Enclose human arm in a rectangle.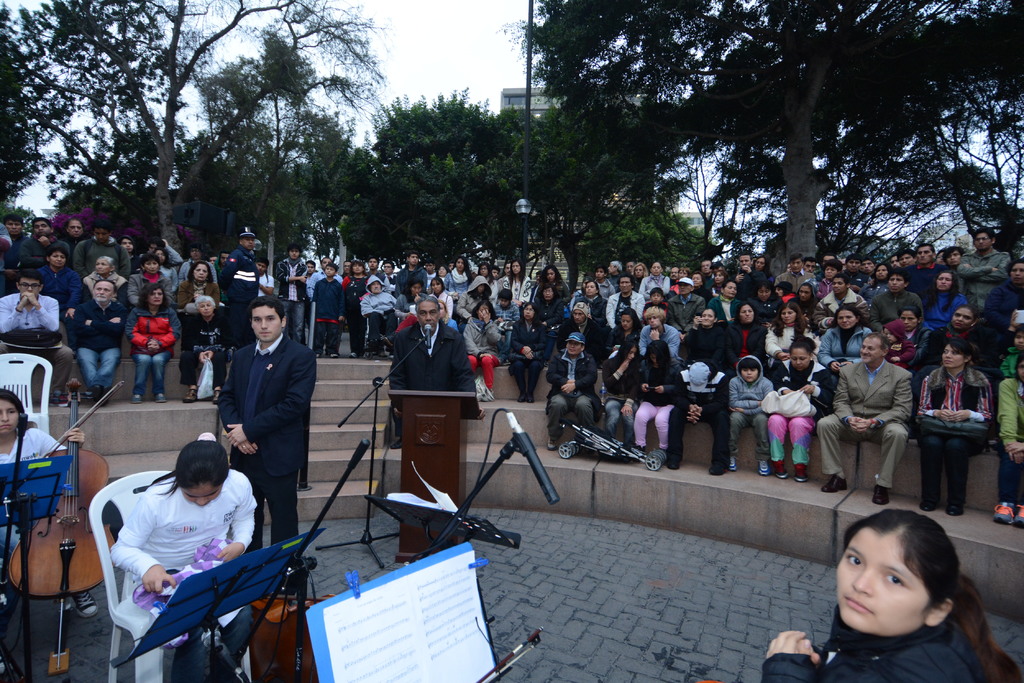
687 395 695 425.
